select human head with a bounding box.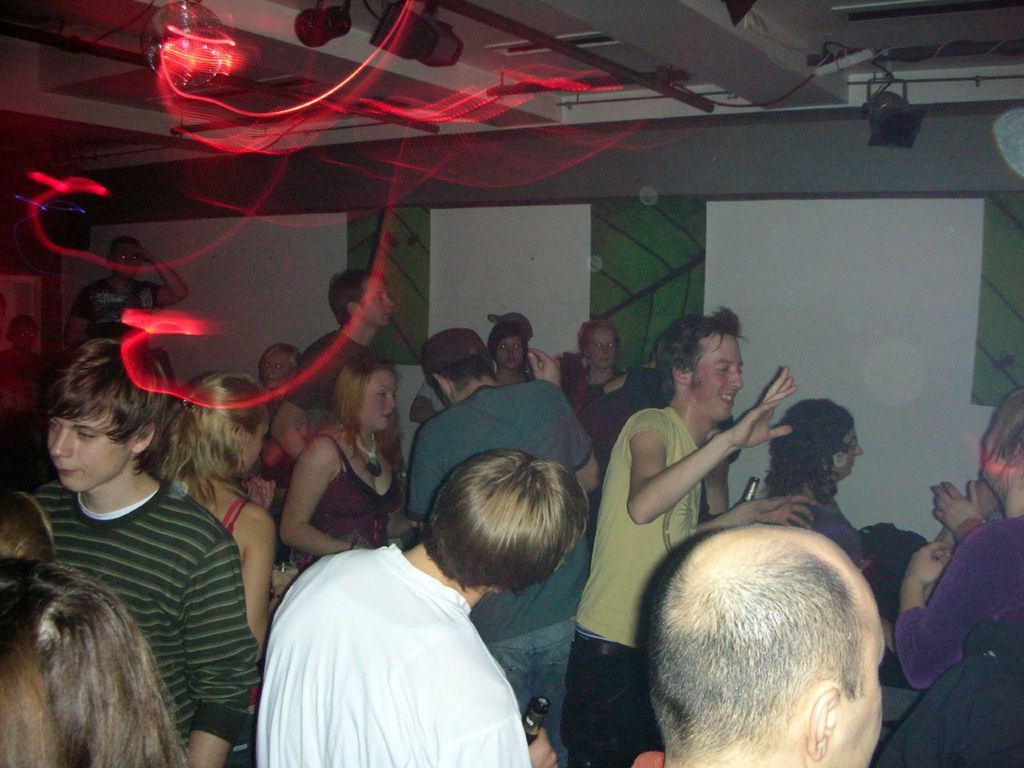
[x1=659, y1=318, x2=746, y2=424].
